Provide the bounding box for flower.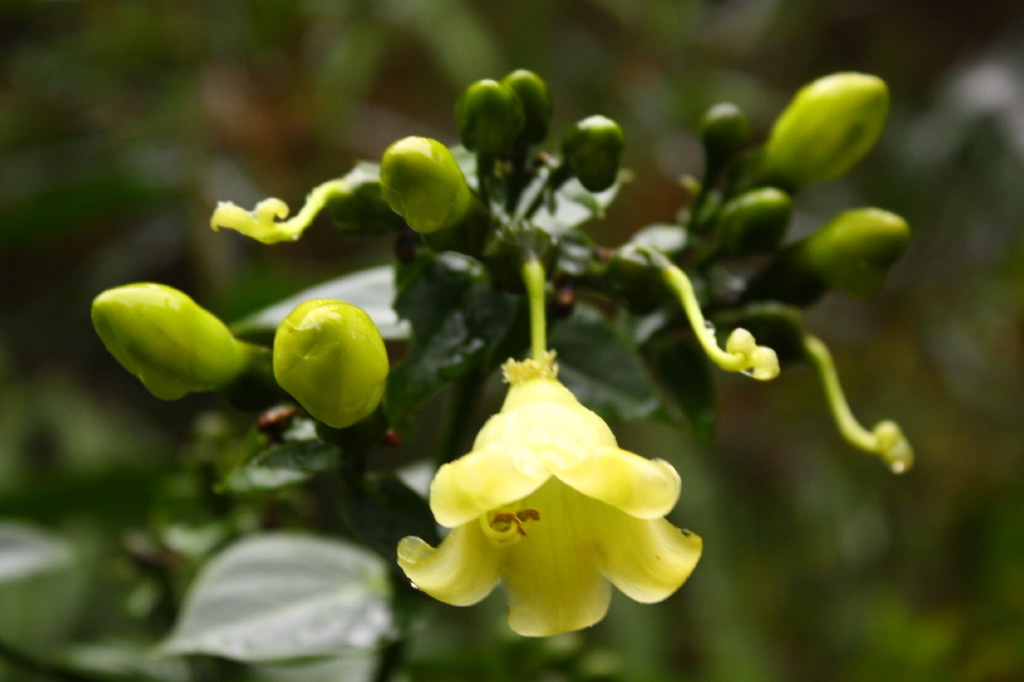
399,346,704,638.
